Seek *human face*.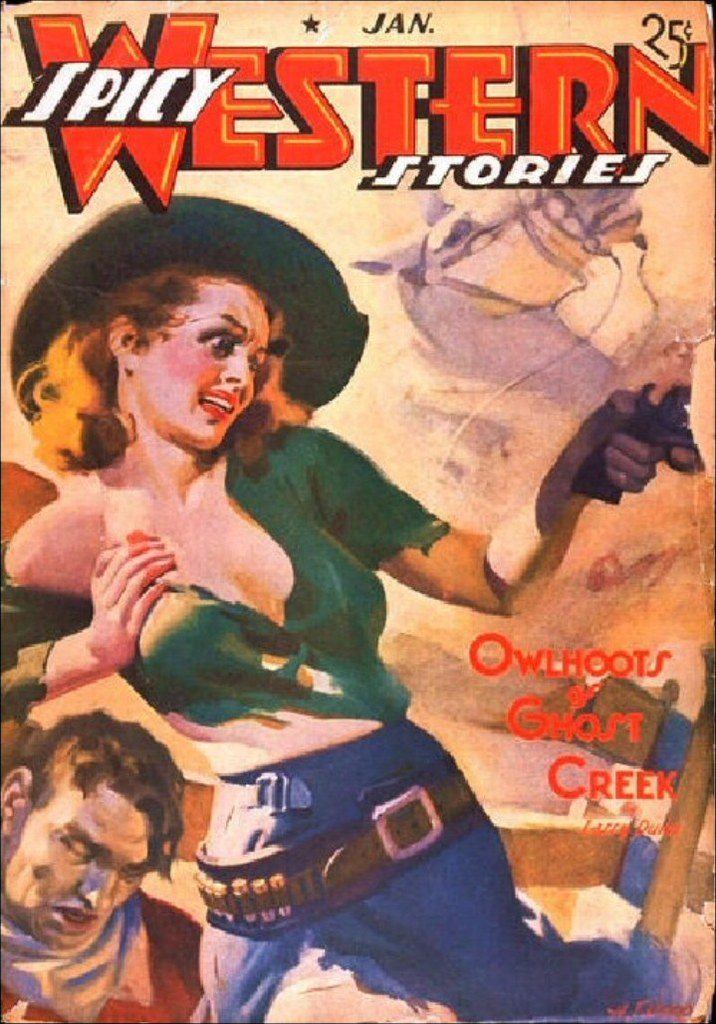
BBox(147, 282, 268, 452).
